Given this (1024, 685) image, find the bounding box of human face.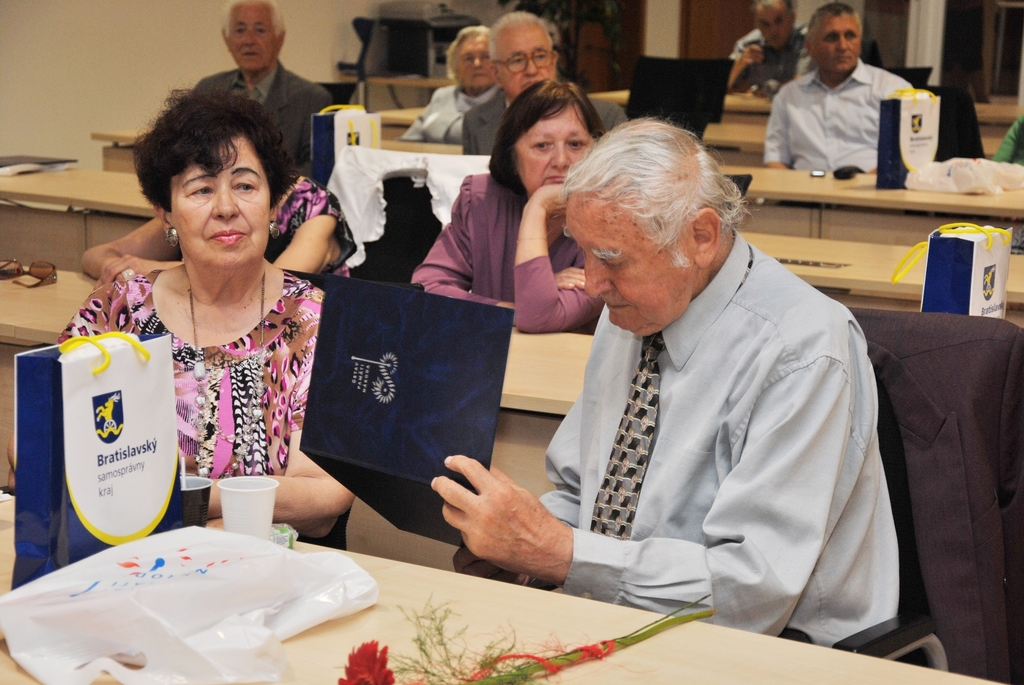
(819,17,862,72).
